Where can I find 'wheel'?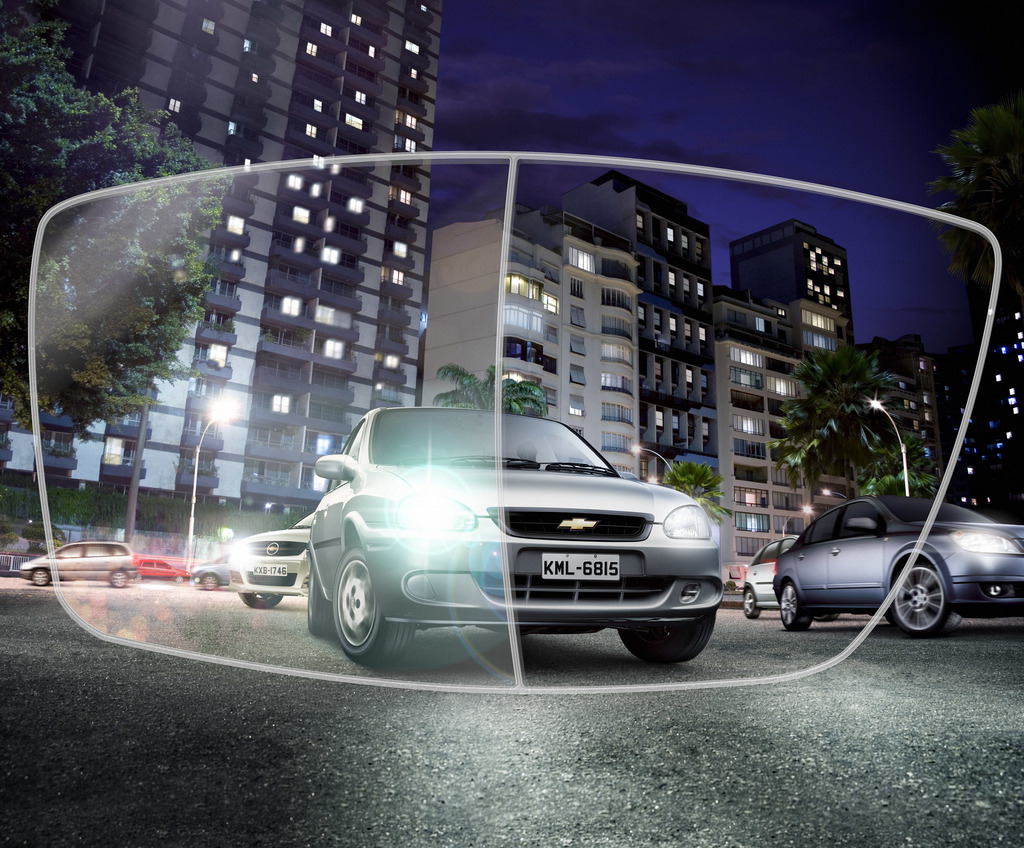
You can find it at bbox=[203, 573, 218, 589].
